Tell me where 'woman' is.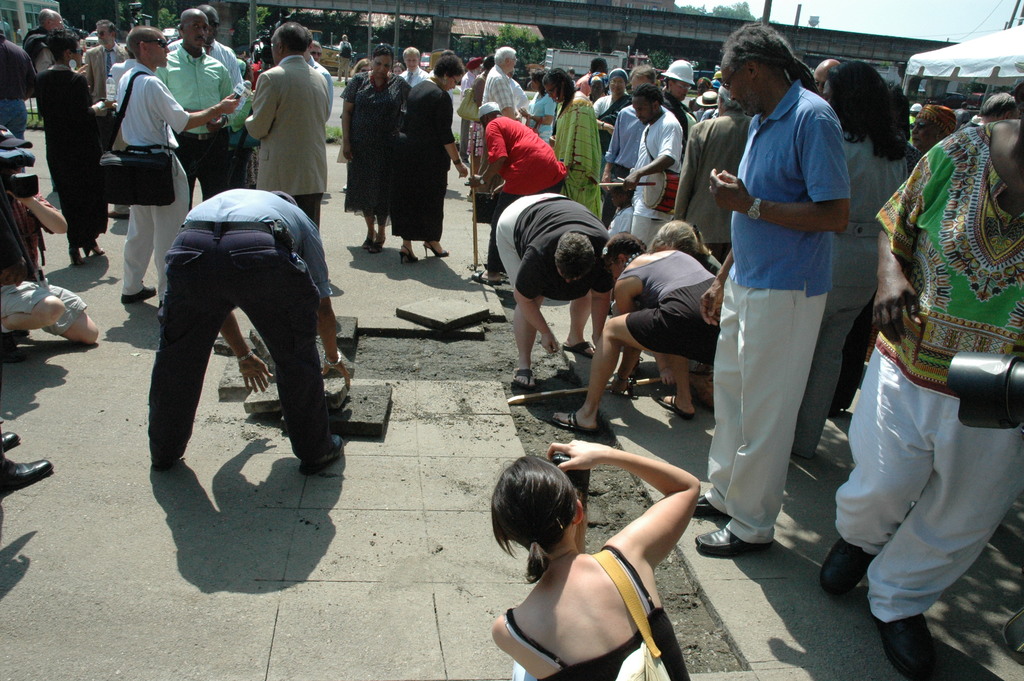
'woman' is at (639,217,733,399).
